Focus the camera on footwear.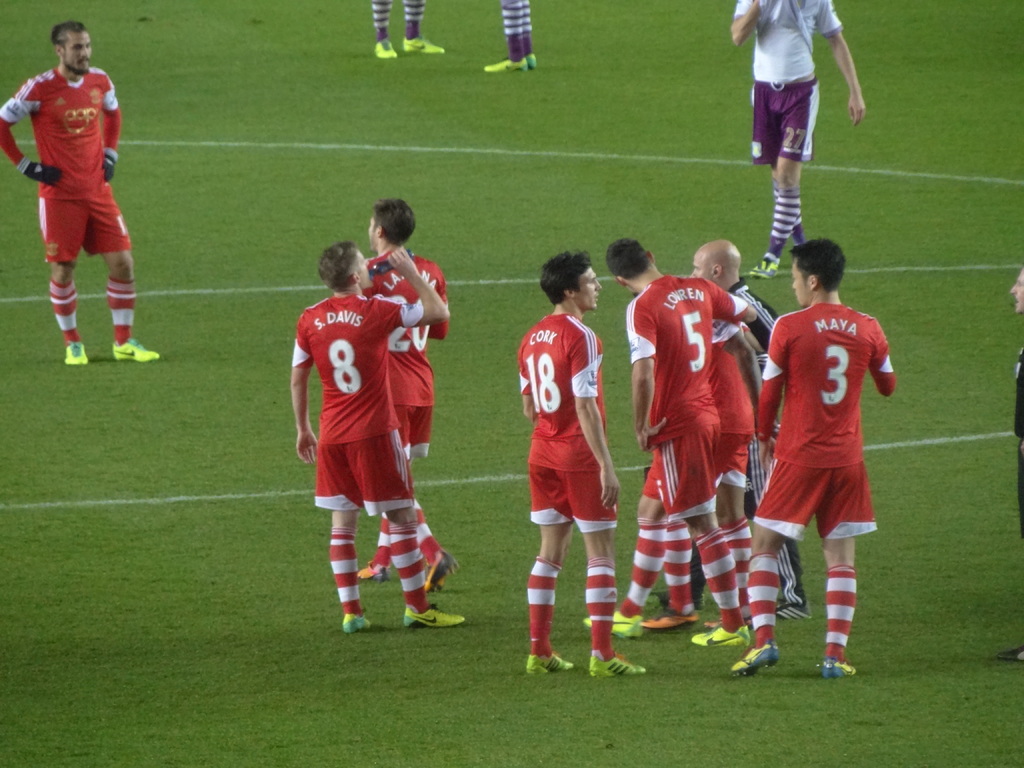
Focus region: [406, 31, 448, 52].
